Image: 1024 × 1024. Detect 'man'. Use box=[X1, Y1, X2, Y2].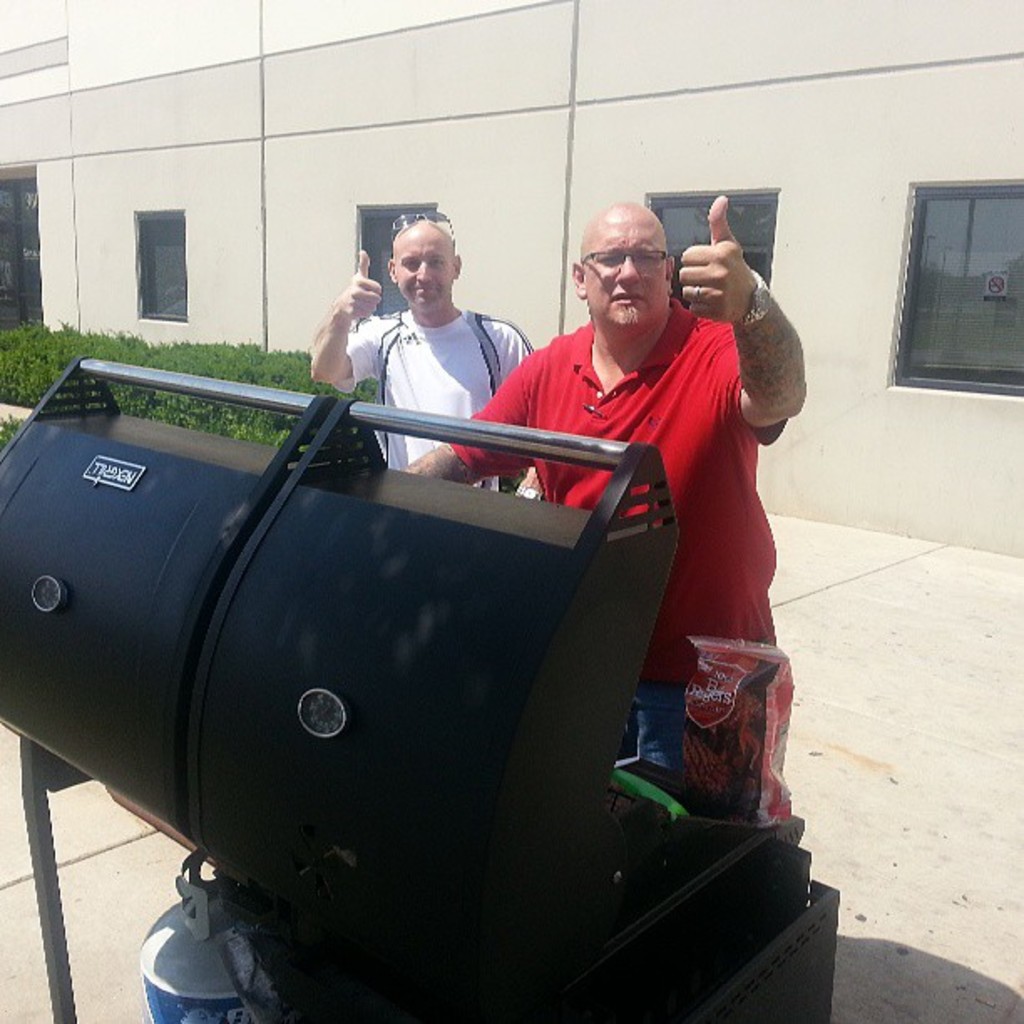
box=[306, 221, 532, 485].
